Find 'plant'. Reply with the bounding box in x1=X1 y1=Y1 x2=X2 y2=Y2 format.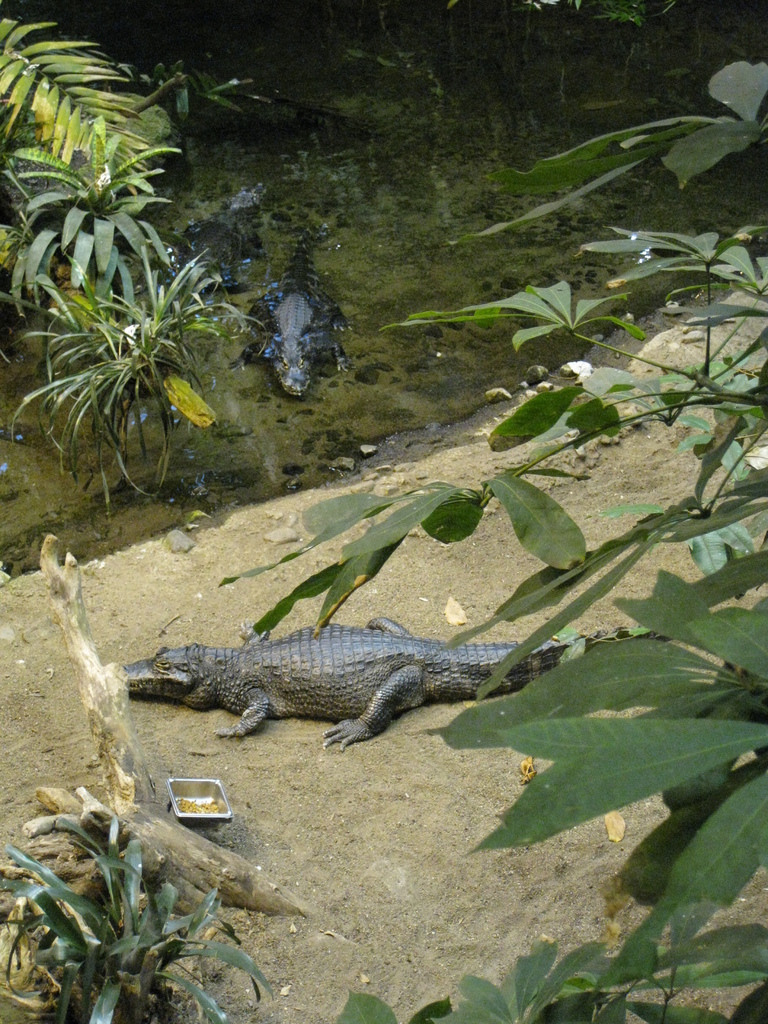
x1=282 y1=0 x2=476 y2=120.
